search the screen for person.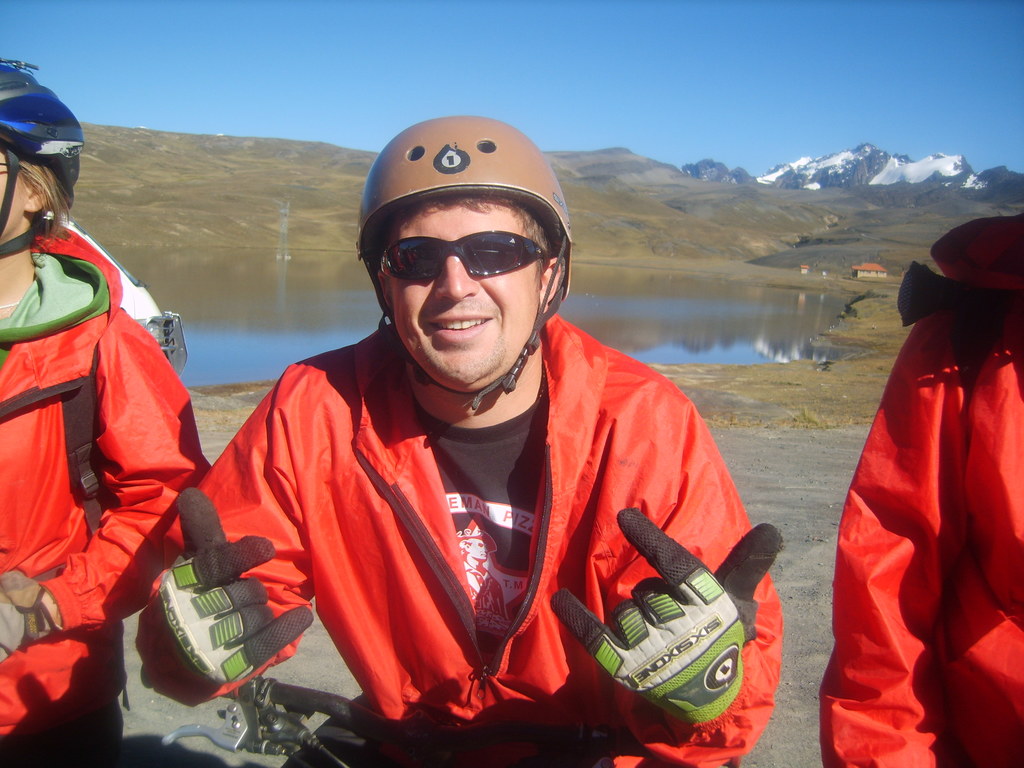
Found at pyautogui.locateOnScreen(134, 118, 788, 767).
